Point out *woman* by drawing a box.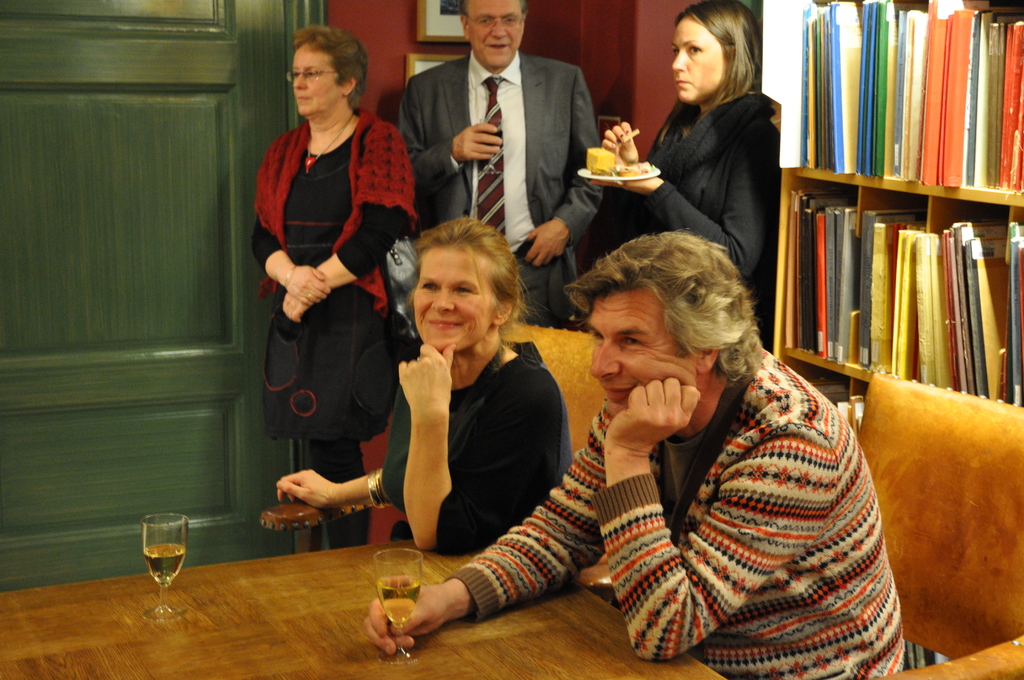
box(595, 1, 783, 357).
